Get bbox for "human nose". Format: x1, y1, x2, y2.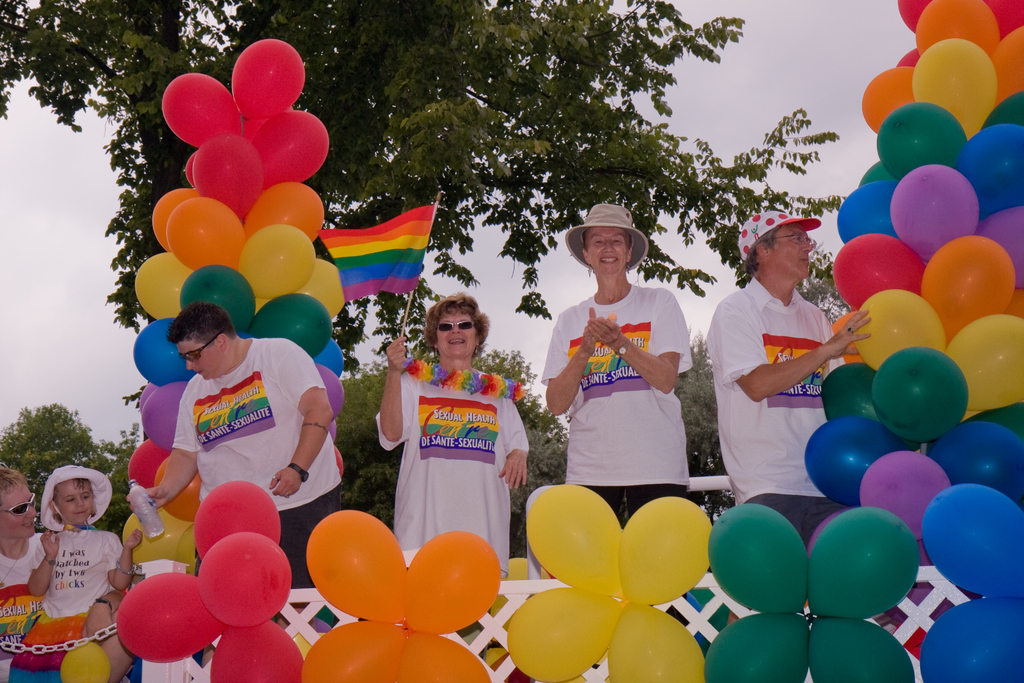
76, 500, 84, 506.
